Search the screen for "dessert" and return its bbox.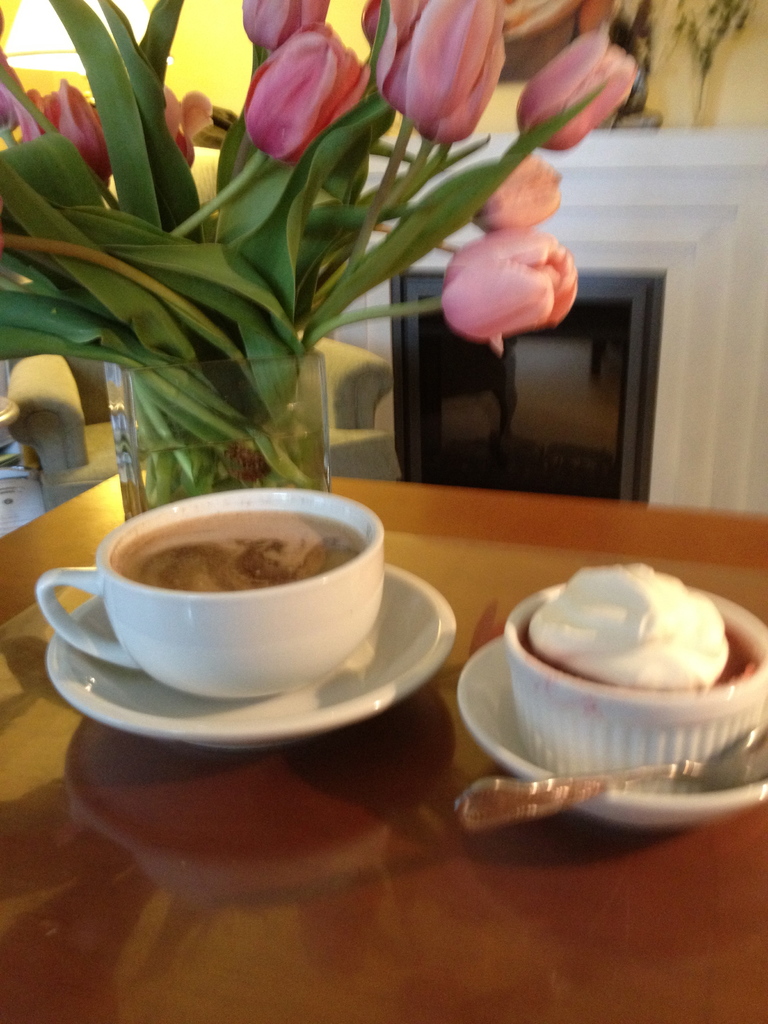
Found: (left=488, top=569, right=748, bottom=799).
